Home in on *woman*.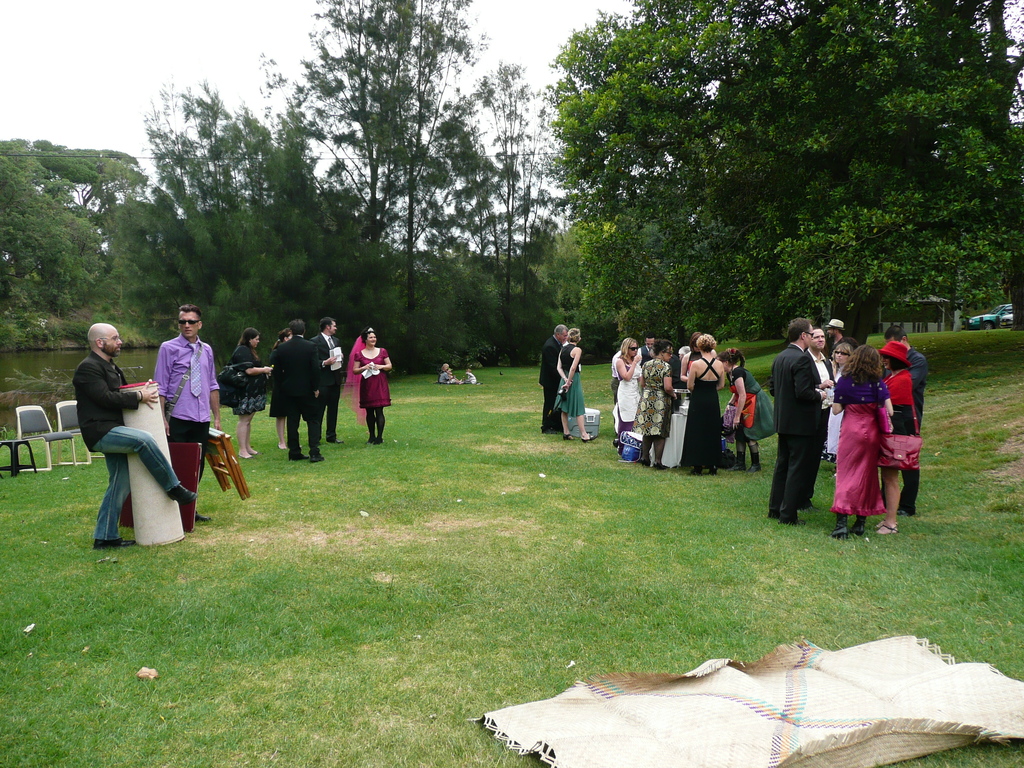
Homed in at detection(719, 344, 775, 474).
